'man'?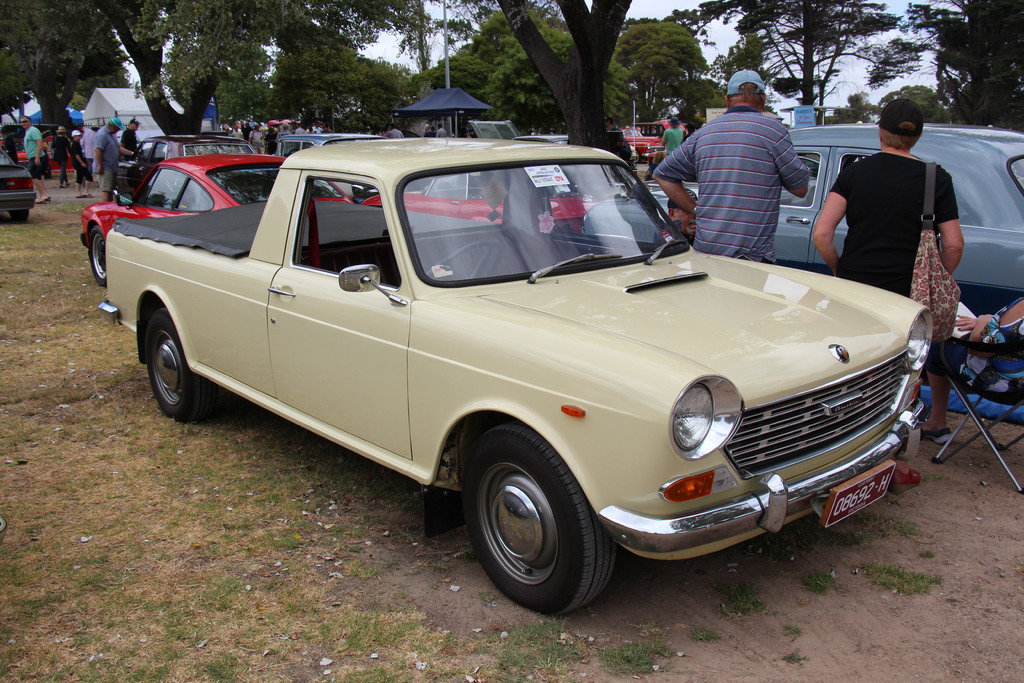
x1=673 y1=92 x2=836 y2=249
